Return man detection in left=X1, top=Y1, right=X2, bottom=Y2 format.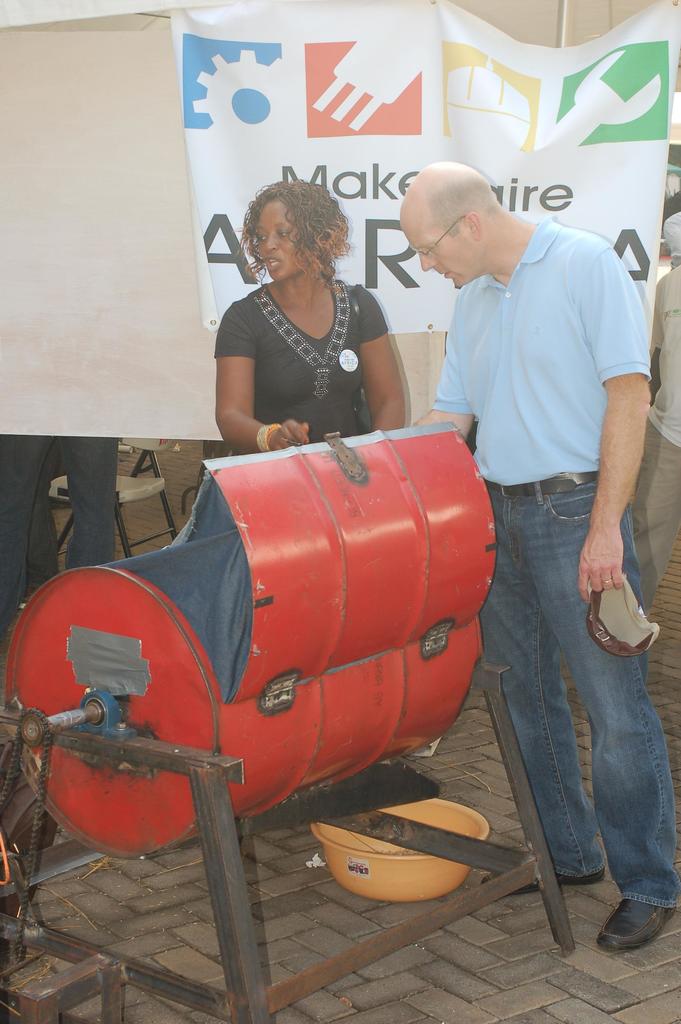
left=390, top=140, right=665, bottom=894.
